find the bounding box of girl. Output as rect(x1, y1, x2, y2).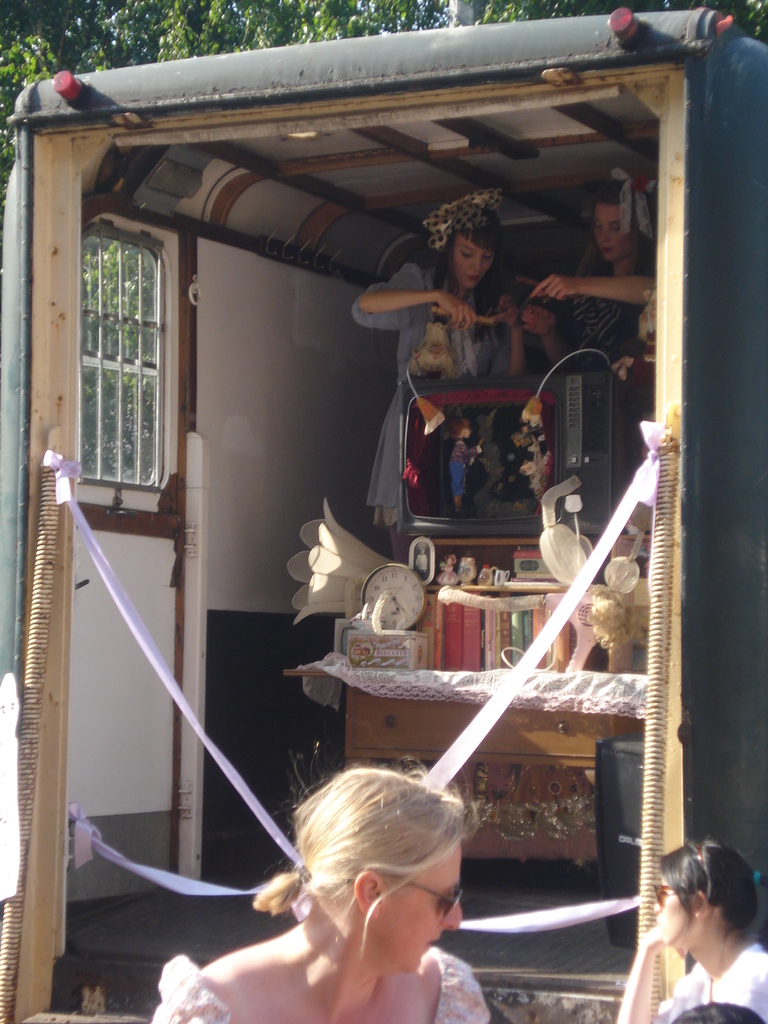
rect(595, 828, 767, 1023).
